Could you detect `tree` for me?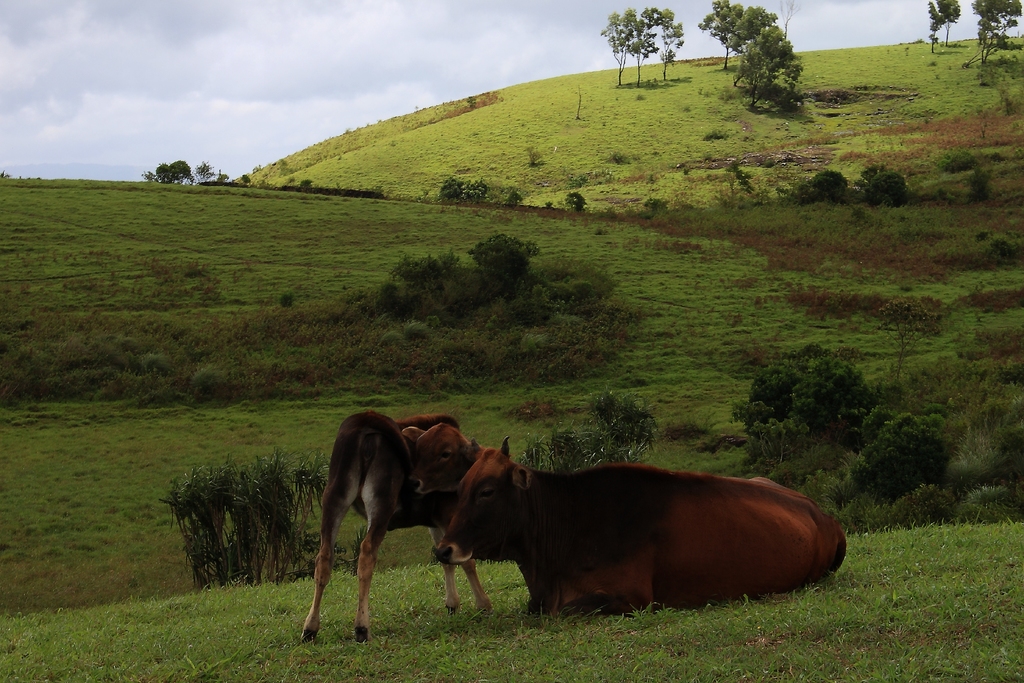
Detection result: BBox(977, 180, 995, 199).
